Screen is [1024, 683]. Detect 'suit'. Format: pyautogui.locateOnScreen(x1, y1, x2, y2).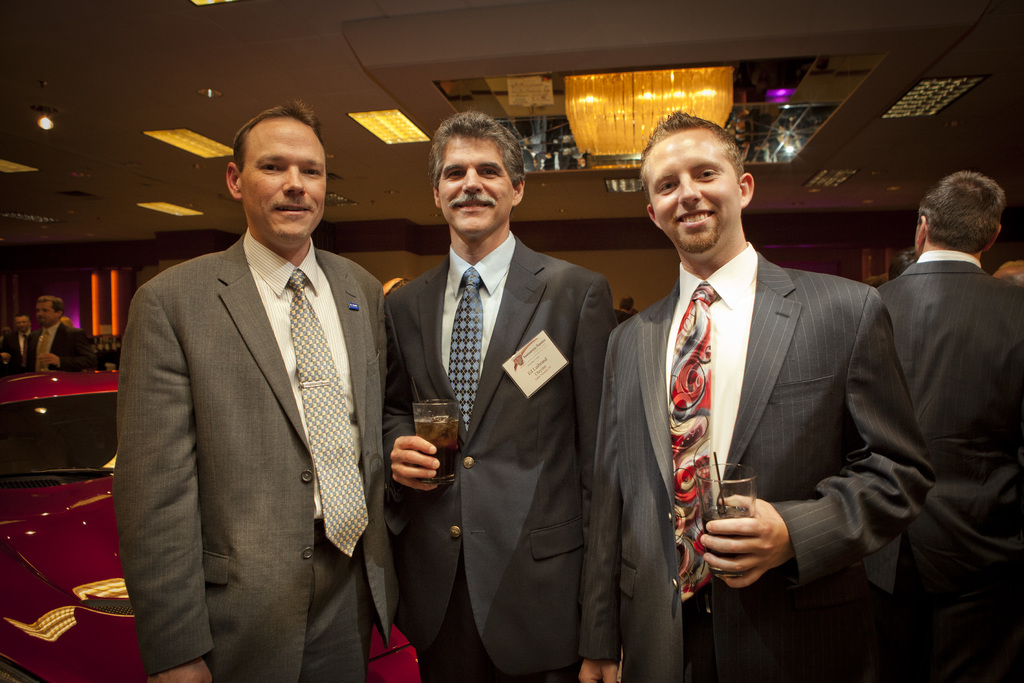
pyautogui.locateOnScreen(22, 323, 93, 375).
